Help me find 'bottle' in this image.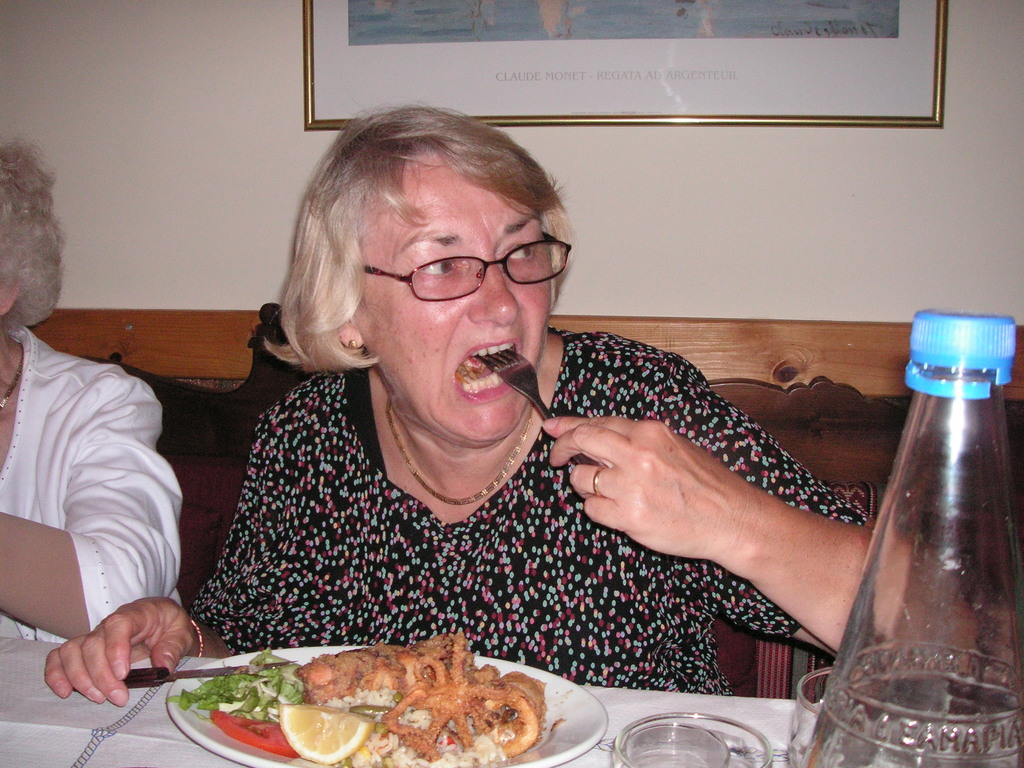
Found it: (left=834, top=319, right=1001, bottom=767).
